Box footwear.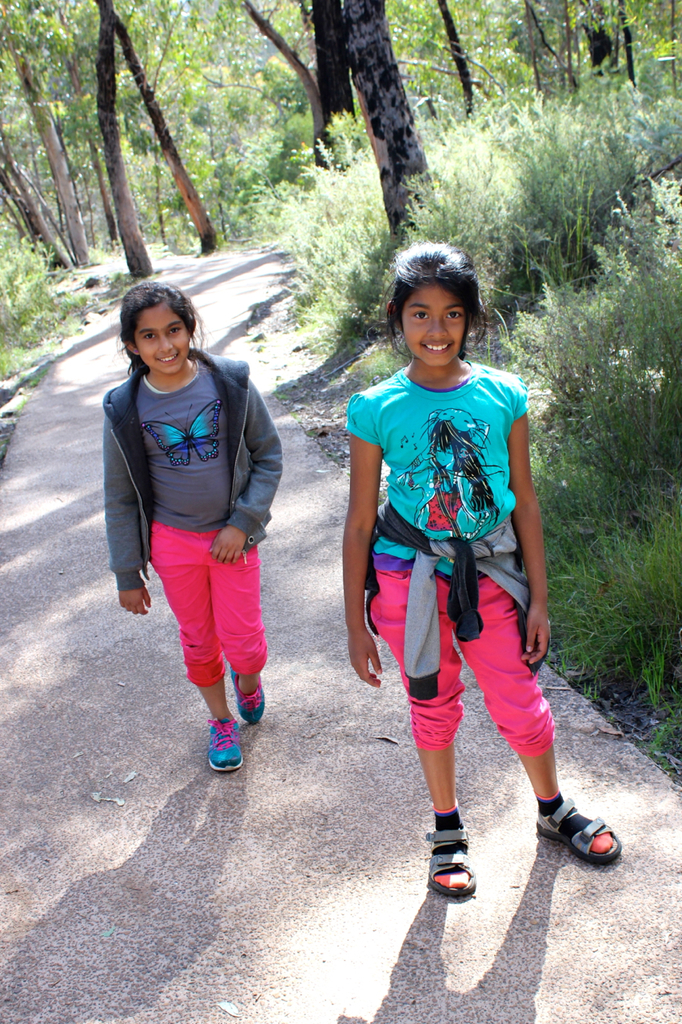
select_region(229, 674, 265, 724).
